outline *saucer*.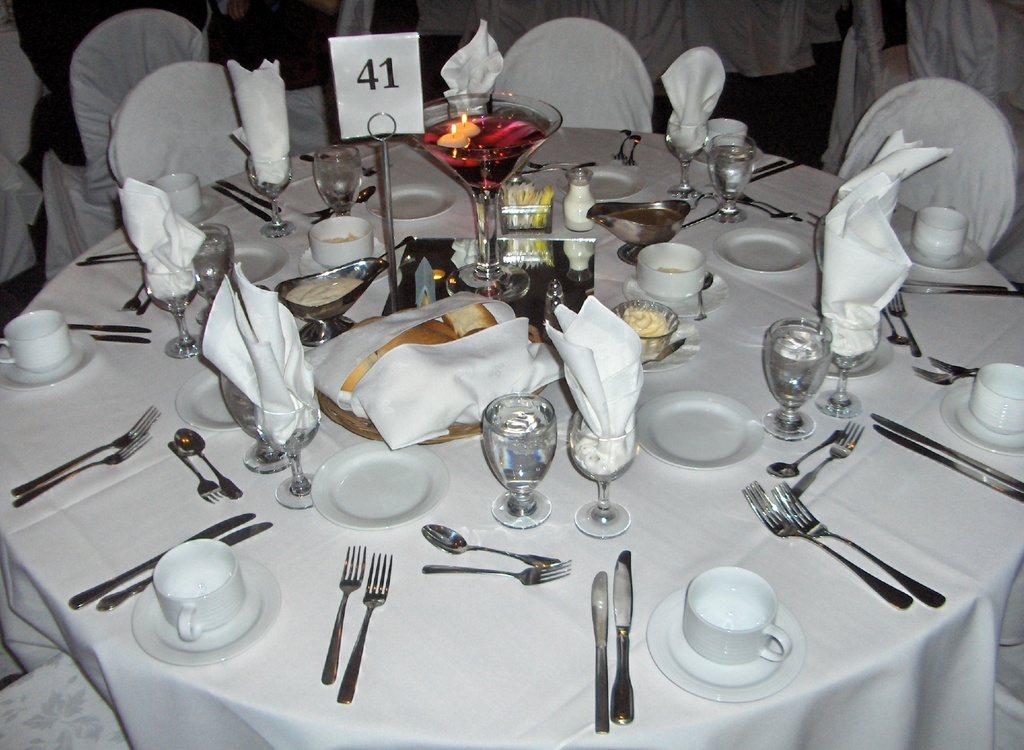
Outline: bbox=(129, 552, 283, 665).
